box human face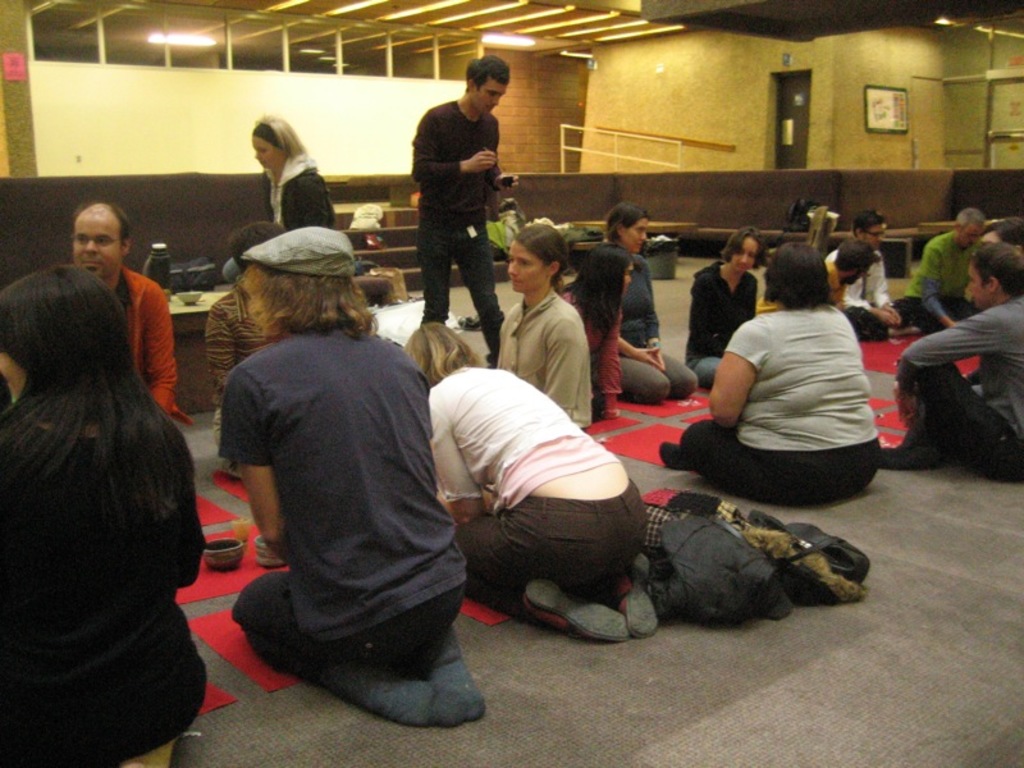
[x1=731, y1=237, x2=758, y2=274]
